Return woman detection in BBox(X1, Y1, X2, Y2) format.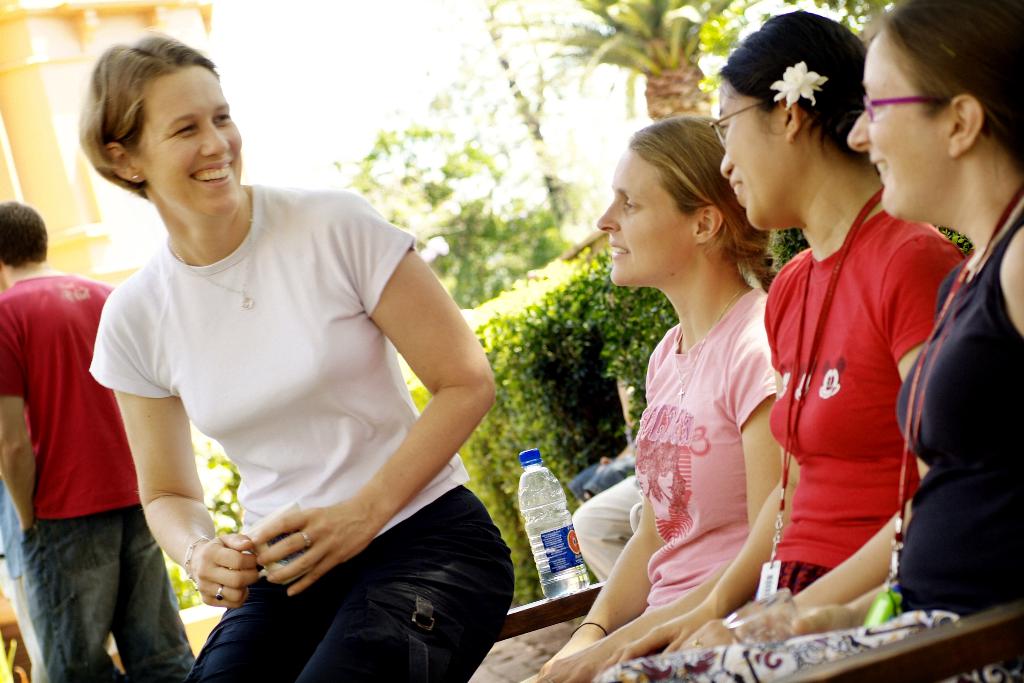
BBox(517, 109, 790, 682).
